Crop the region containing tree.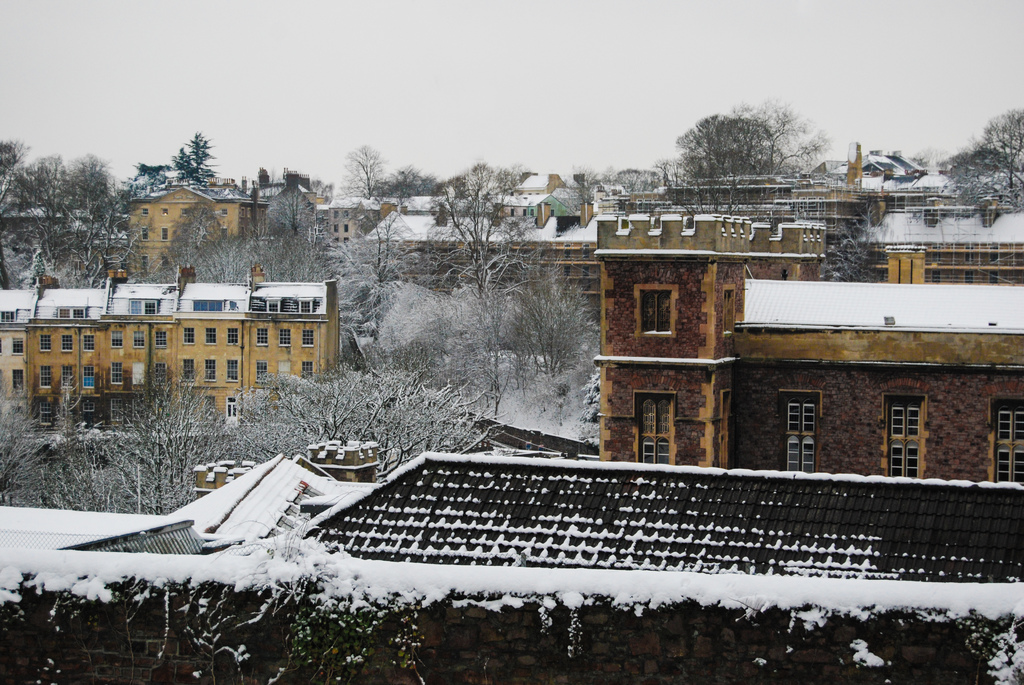
Crop region: select_region(131, 161, 175, 190).
